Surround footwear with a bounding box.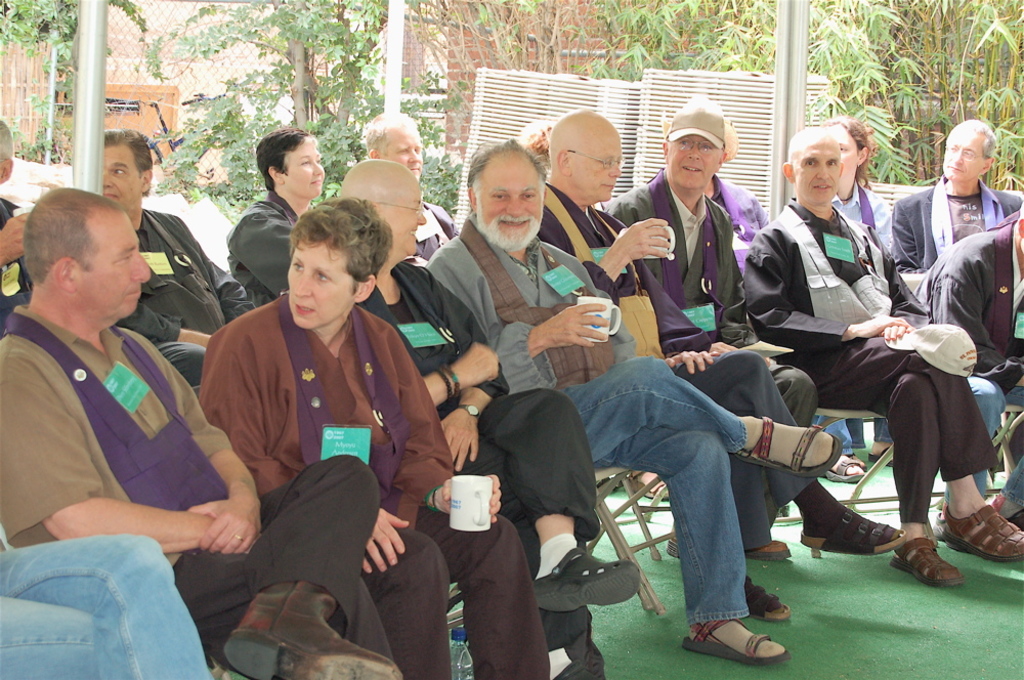
<bbox>1000, 511, 1023, 528</bbox>.
